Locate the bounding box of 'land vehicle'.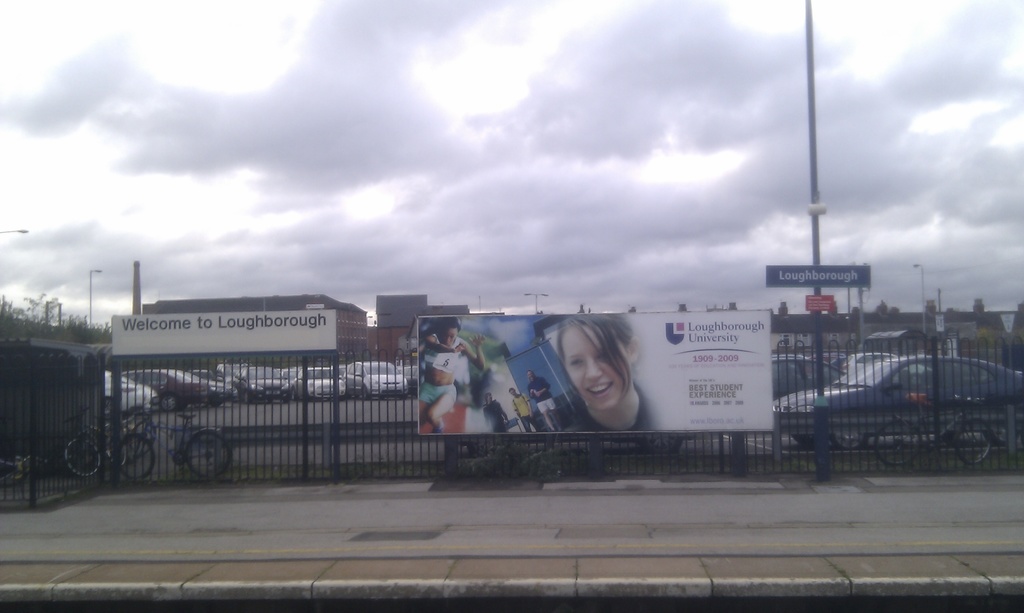
Bounding box: 342, 362, 409, 401.
